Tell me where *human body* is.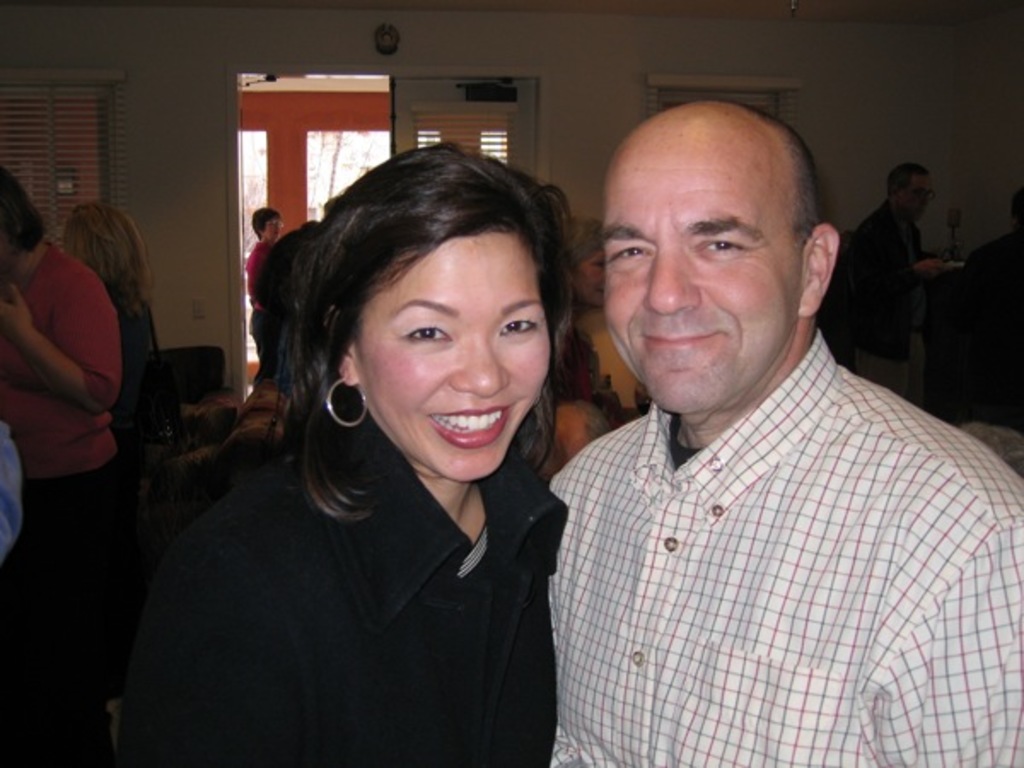
*human body* is at (544,319,1022,766).
